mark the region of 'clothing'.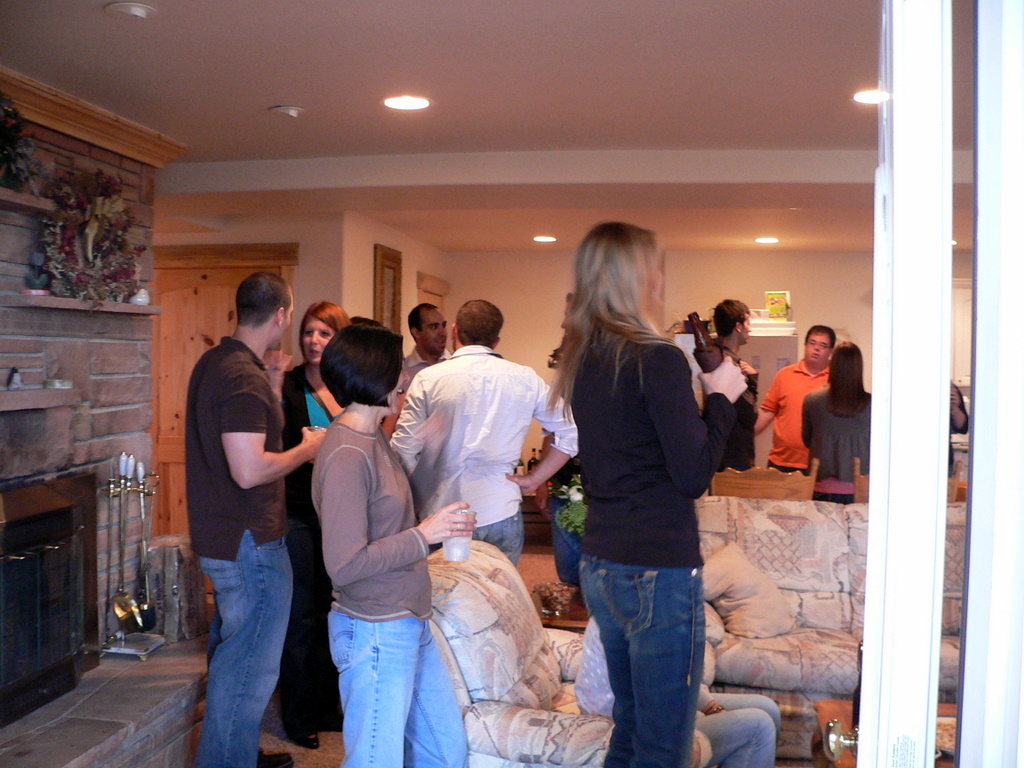
Region: bbox=[574, 319, 737, 767].
